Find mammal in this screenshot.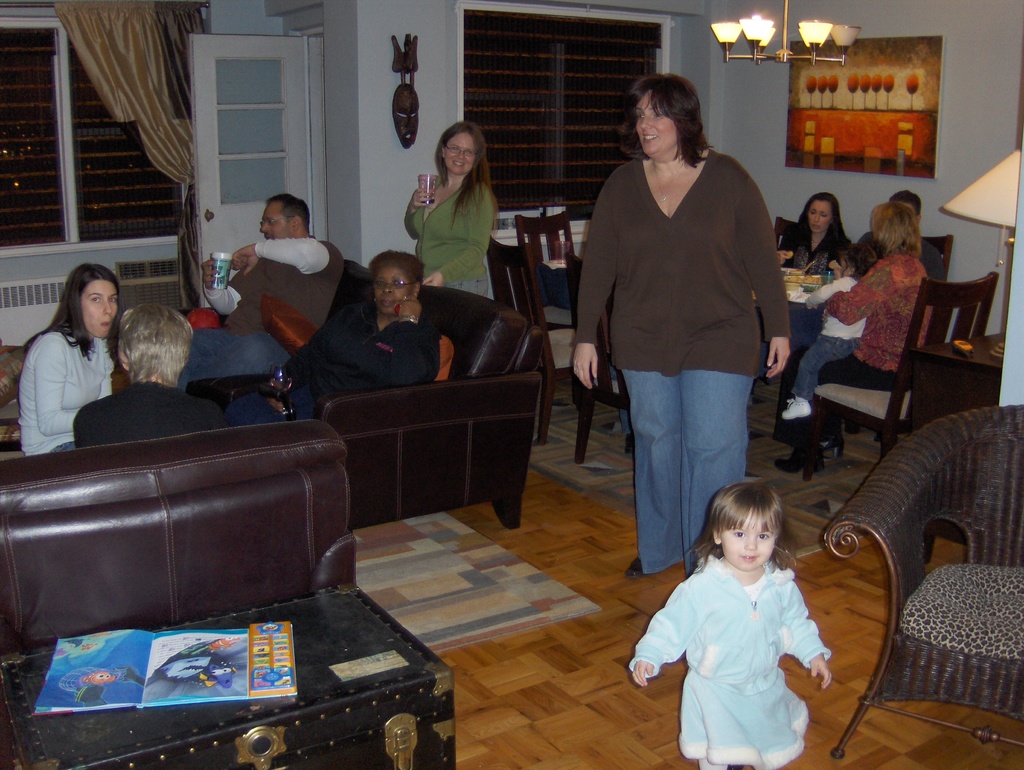
The bounding box for mammal is l=177, t=191, r=350, b=388.
